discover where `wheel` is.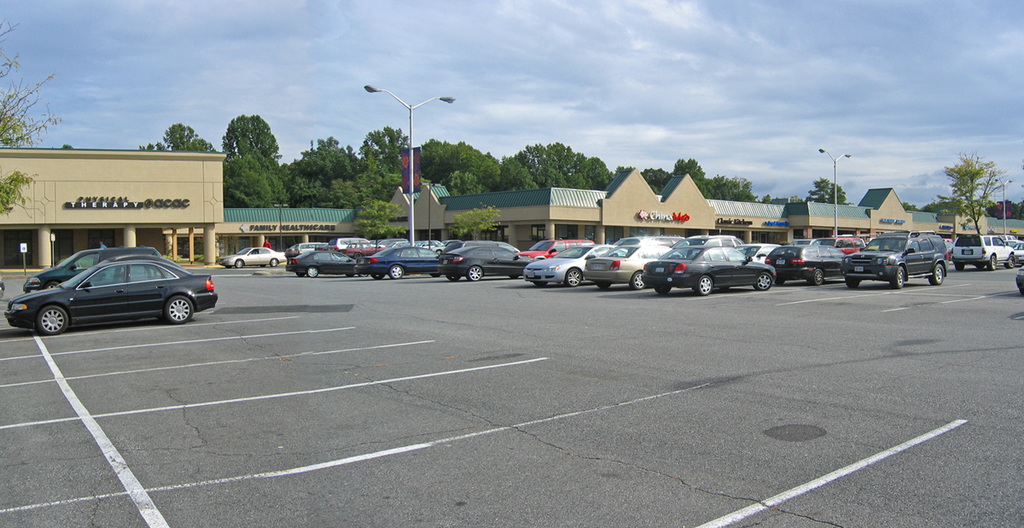
Discovered at box(297, 271, 304, 279).
